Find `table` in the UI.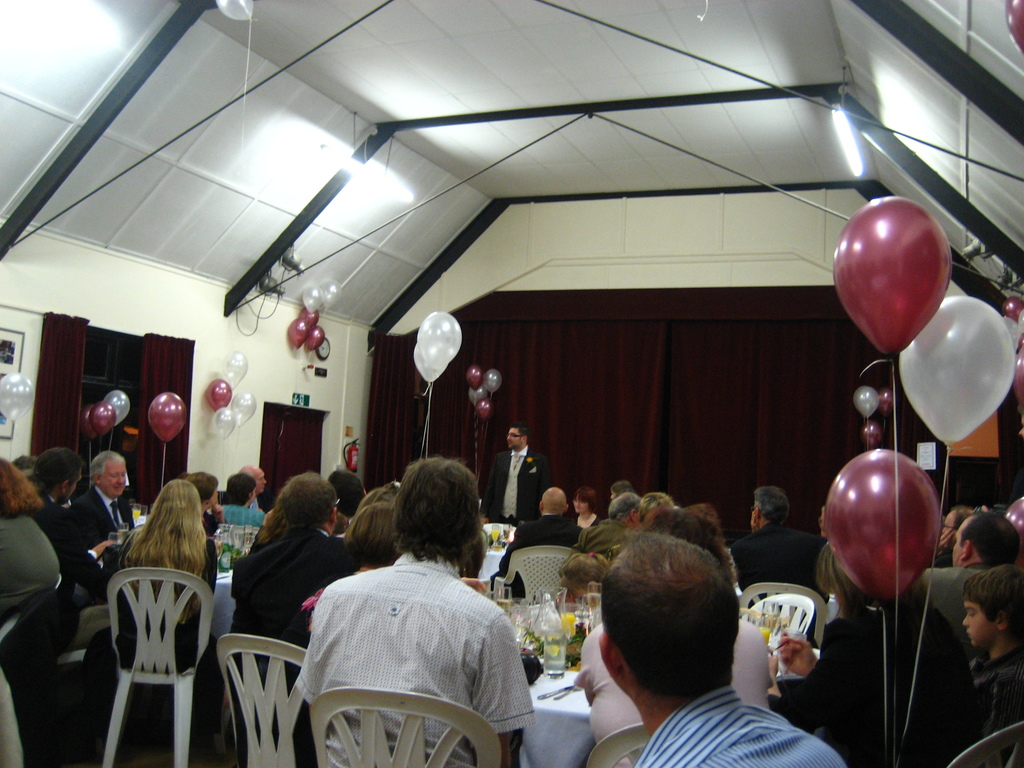
UI element at <box>406,467,796,589</box>.
